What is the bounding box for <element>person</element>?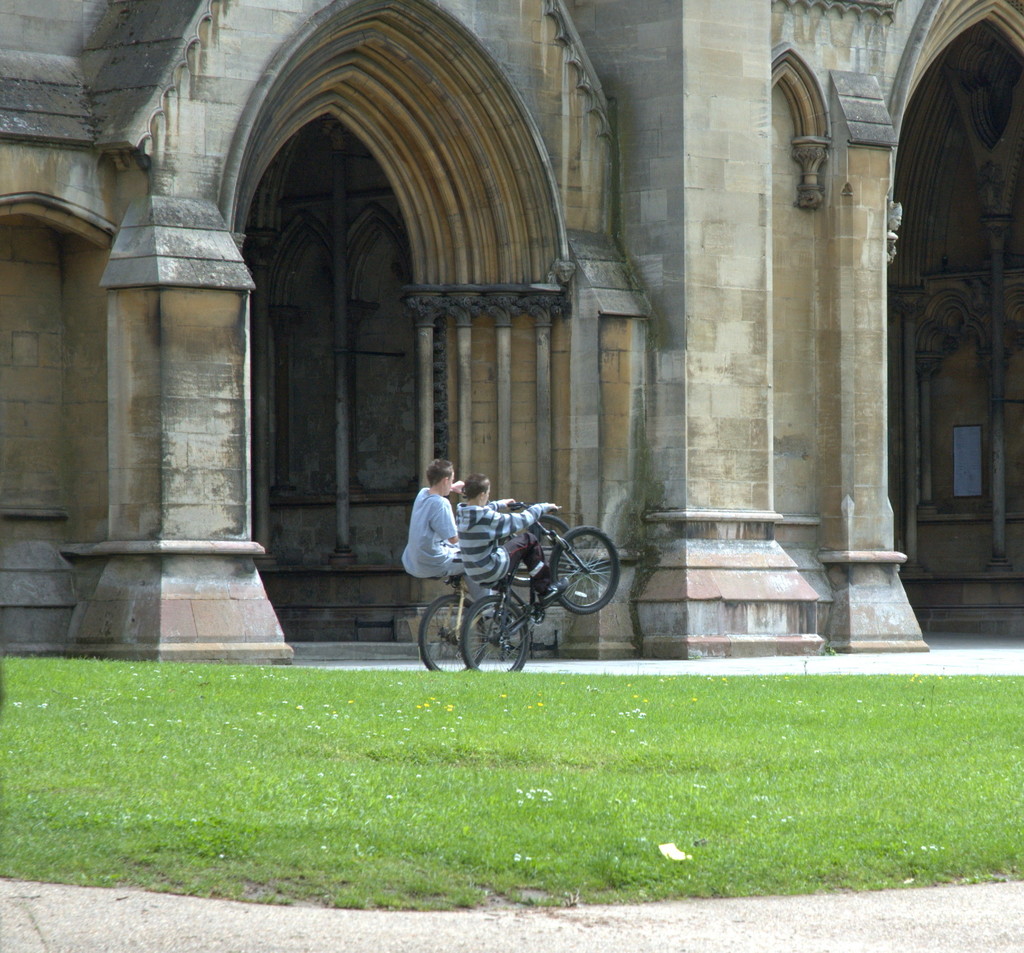
400, 461, 465, 577.
